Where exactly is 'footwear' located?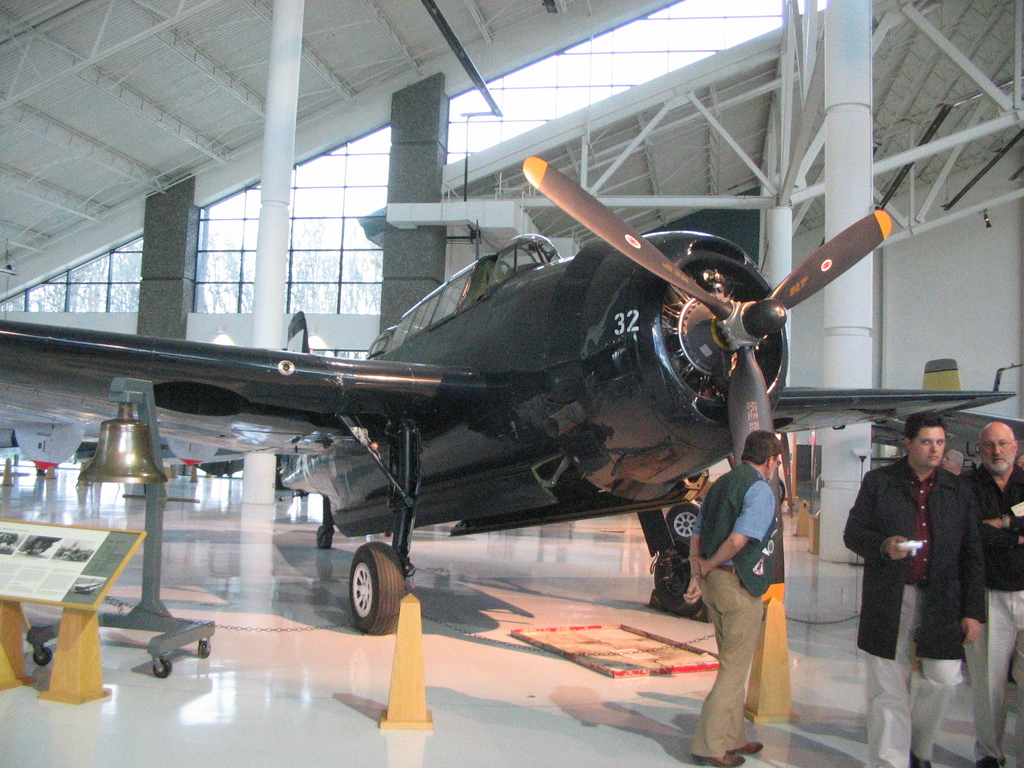
Its bounding box is select_region(692, 752, 747, 767).
